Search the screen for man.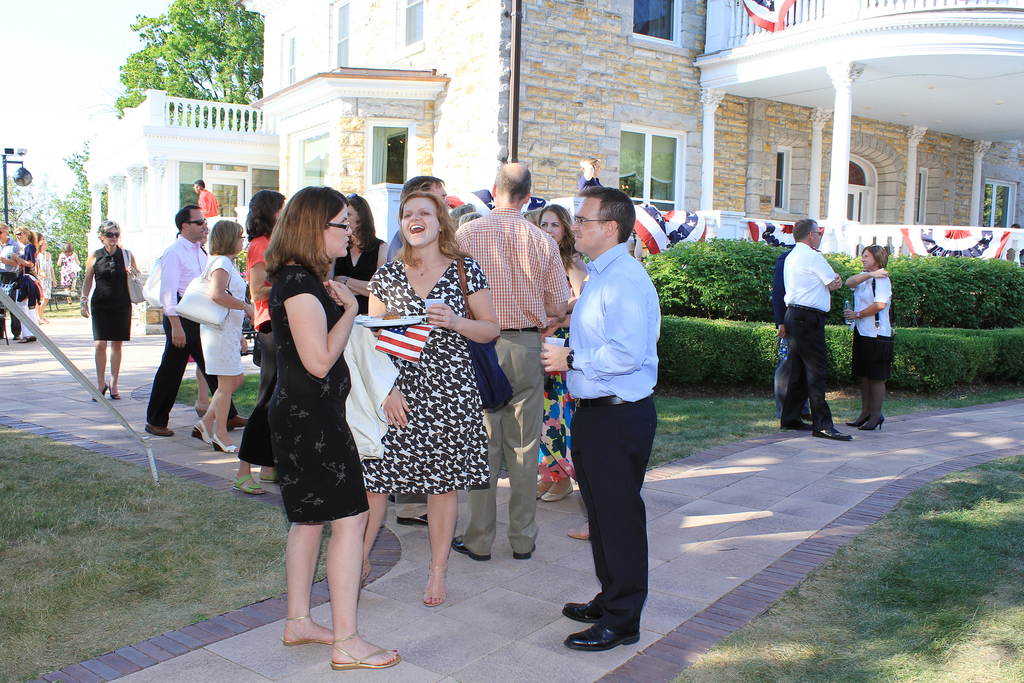
Found at 0 223 18 338.
